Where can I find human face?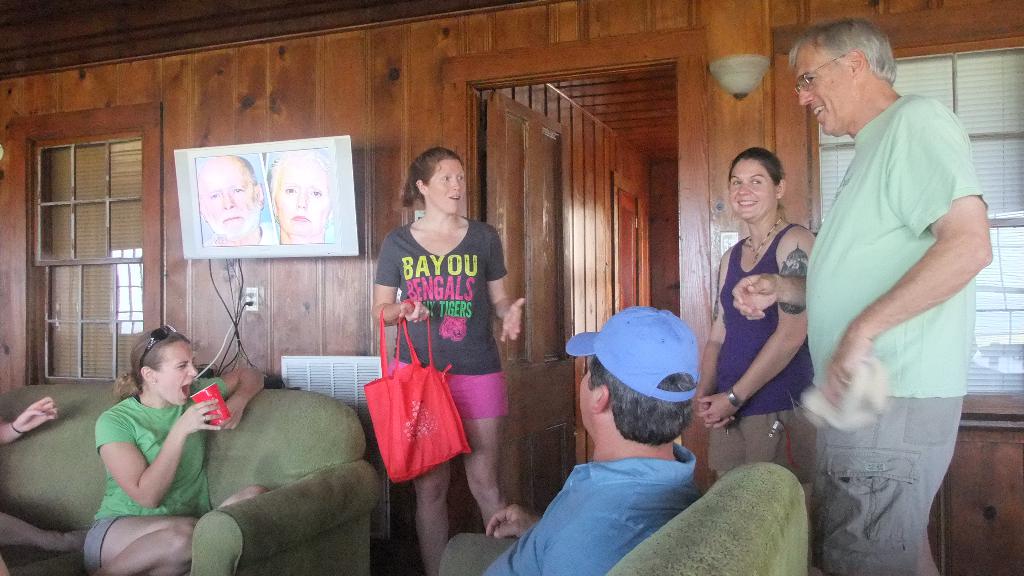
You can find it at [566,355,596,435].
